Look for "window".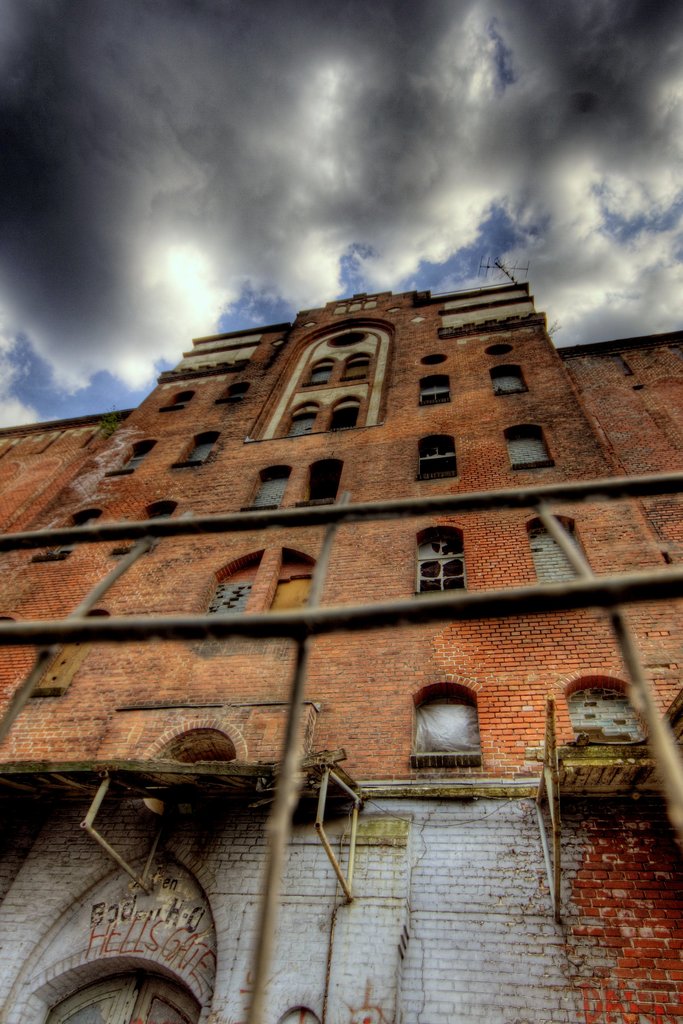
Found: {"x1": 113, "y1": 440, "x2": 156, "y2": 478}.
